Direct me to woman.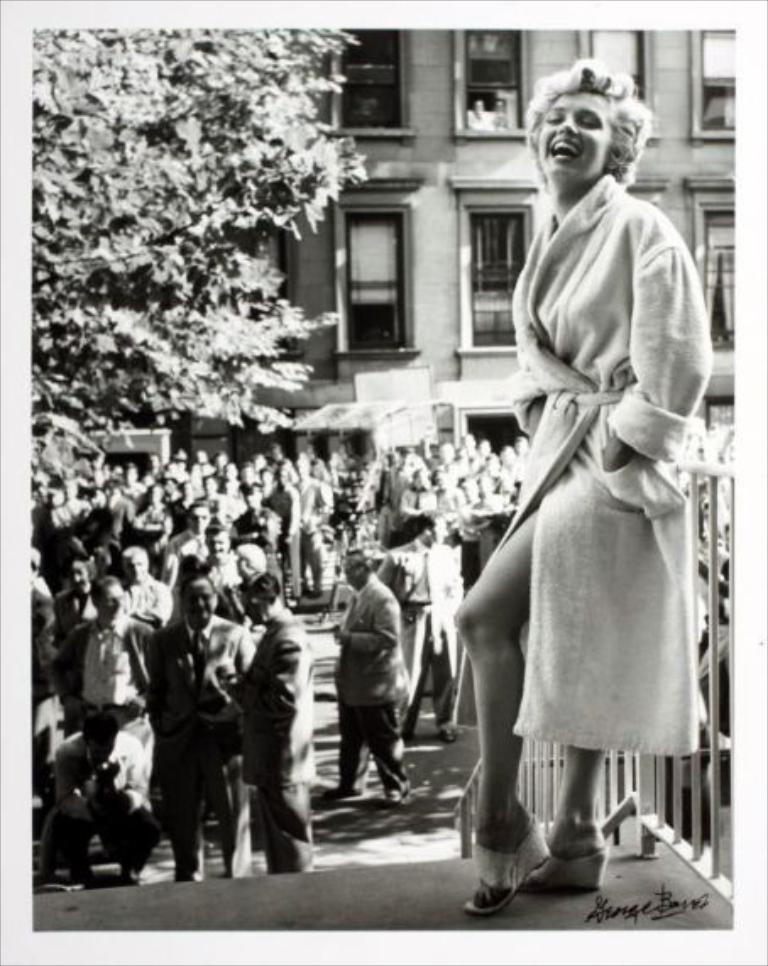
Direction: {"left": 467, "top": 47, "right": 716, "bottom": 908}.
